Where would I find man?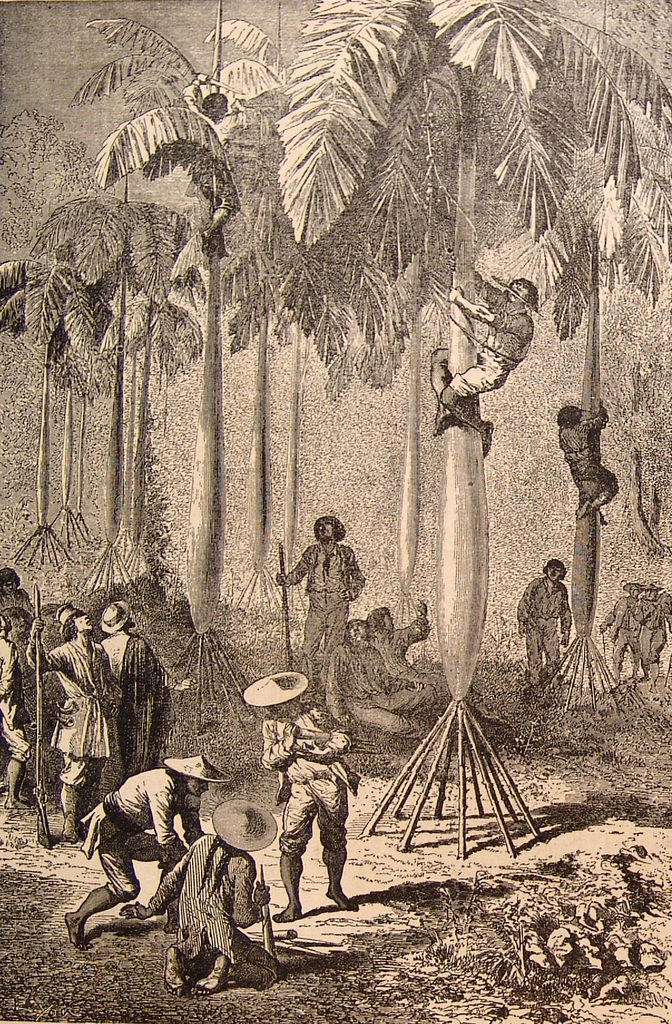
At left=454, top=266, right=540, bottom=438.
